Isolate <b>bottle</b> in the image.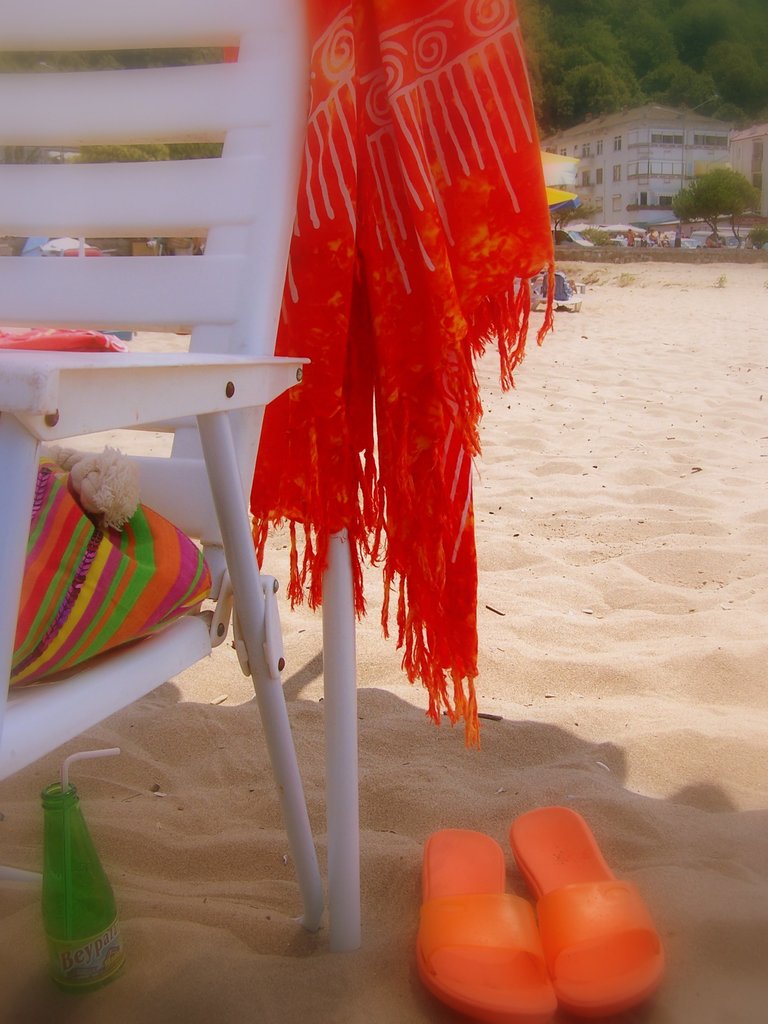
Isolated region: [x1=35, y1=781, x2=125, y2=993].
